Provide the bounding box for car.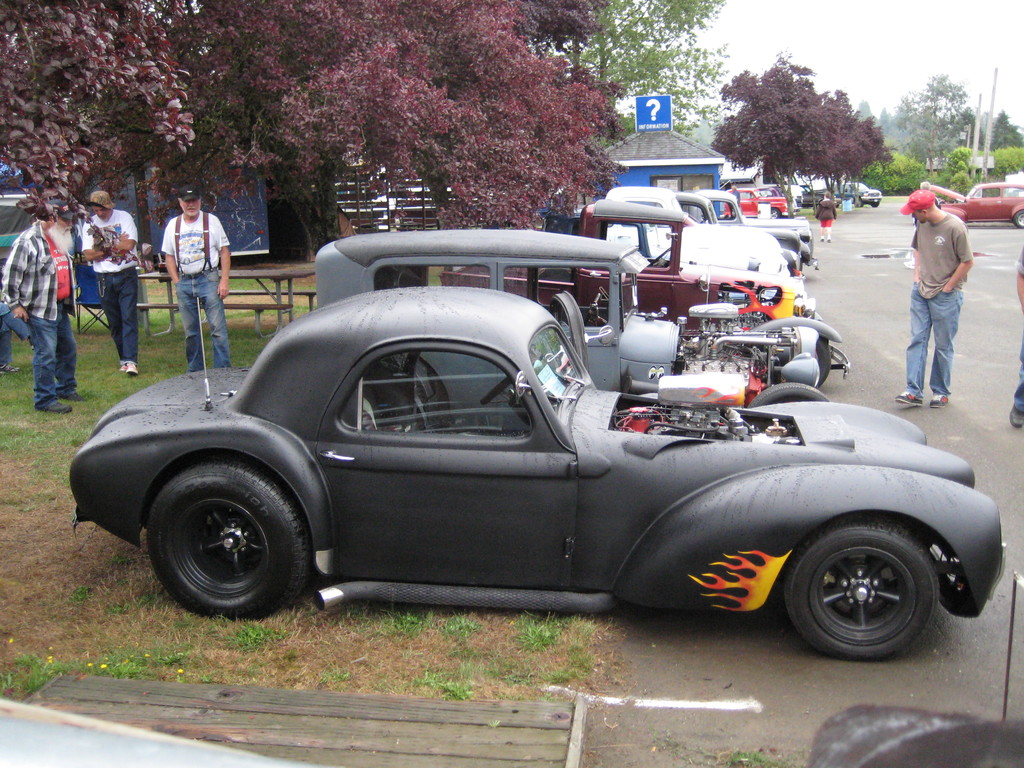
select_region(828, 180, 883, 206).
